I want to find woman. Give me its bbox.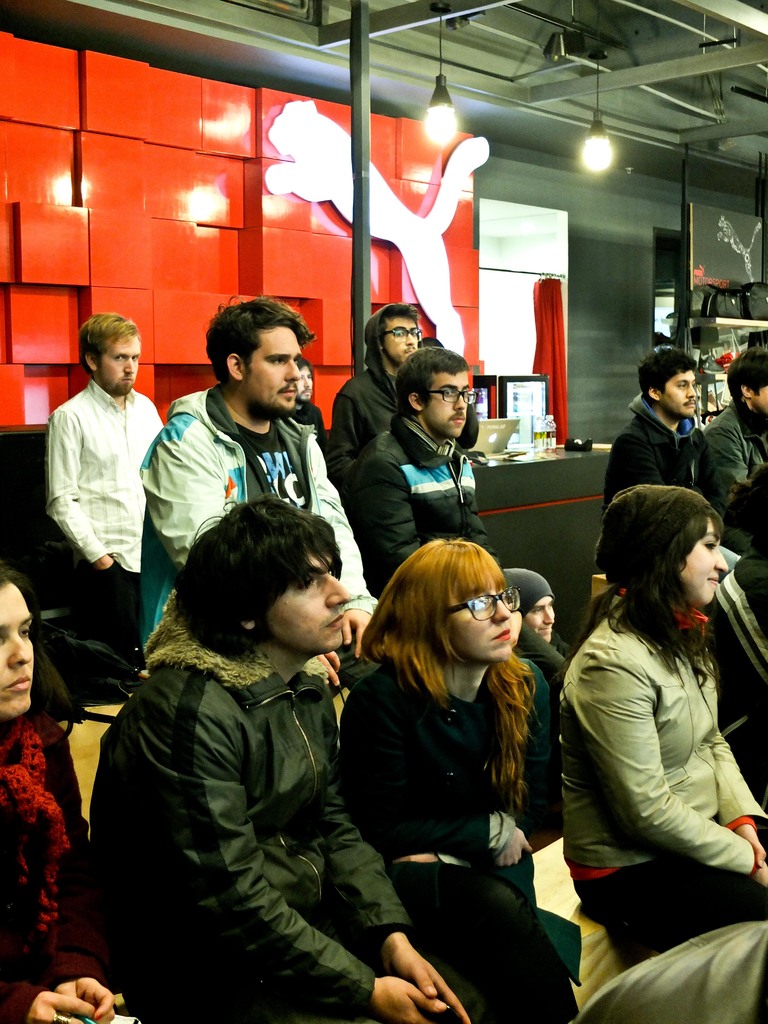
(left=337, top=513, right=581, bottom=1016).
